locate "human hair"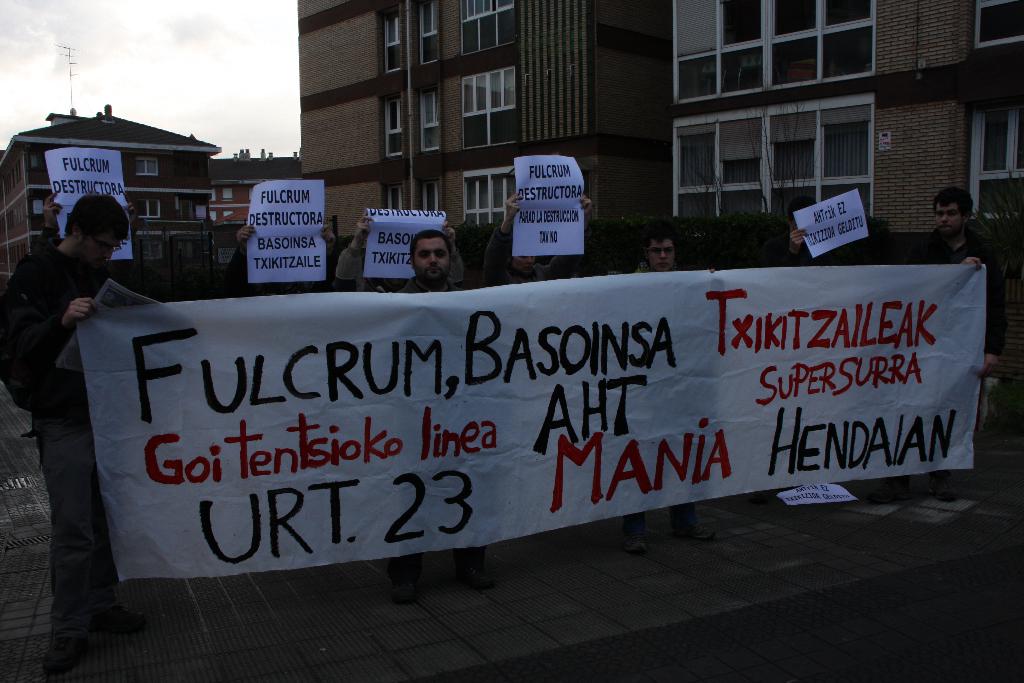
bbox(934, 186, 971, 243)
